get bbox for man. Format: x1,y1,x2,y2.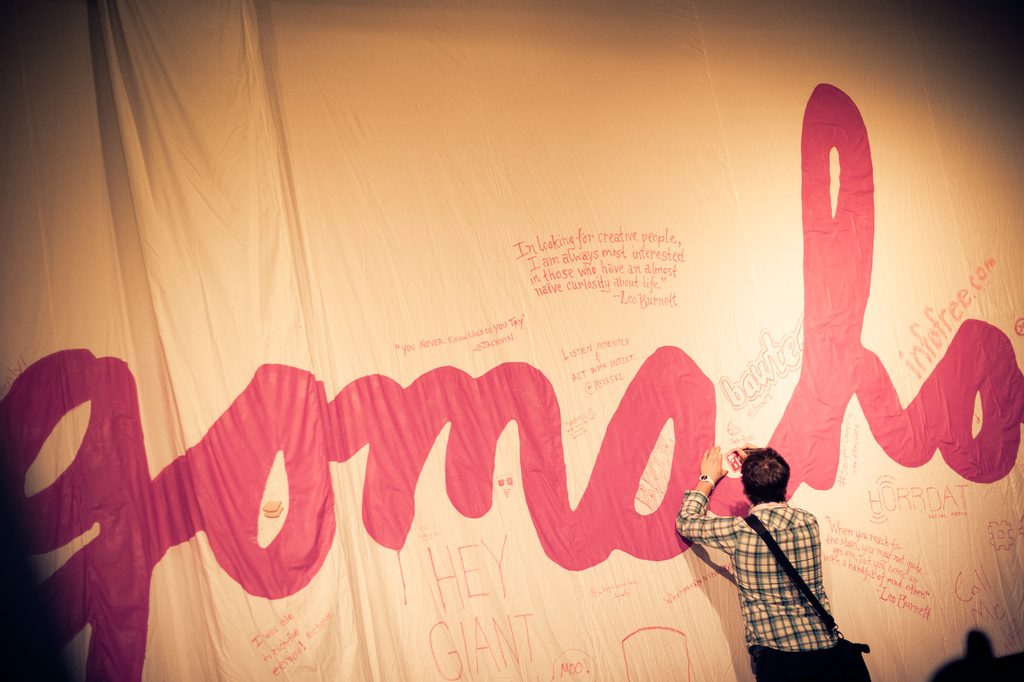
672,444,867,681.
